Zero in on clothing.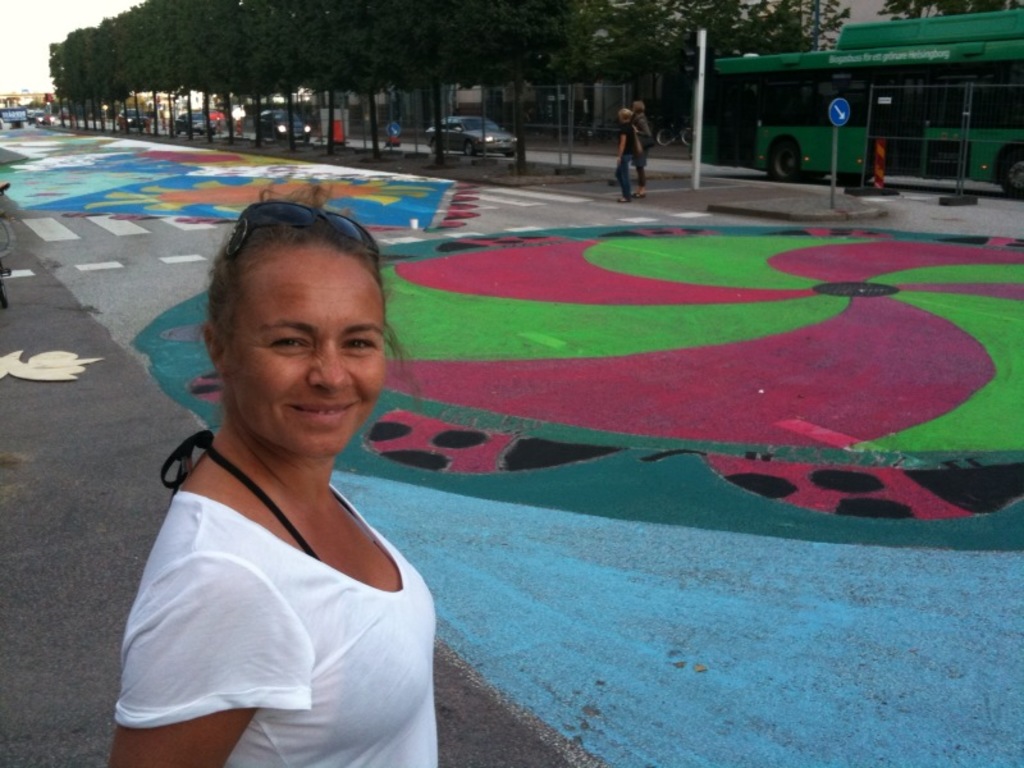
Zeroed in: select_region(613, 125, 637, 200).
